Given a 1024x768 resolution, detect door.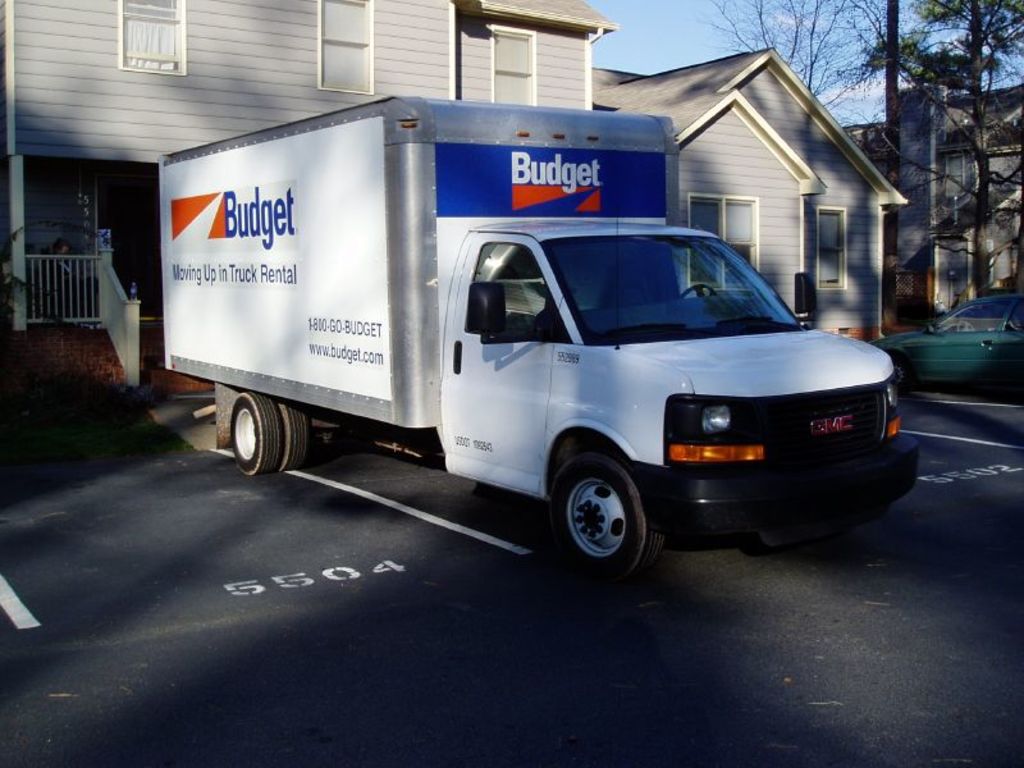
<bbox>995, 301, 1023, 387</bbox>.
